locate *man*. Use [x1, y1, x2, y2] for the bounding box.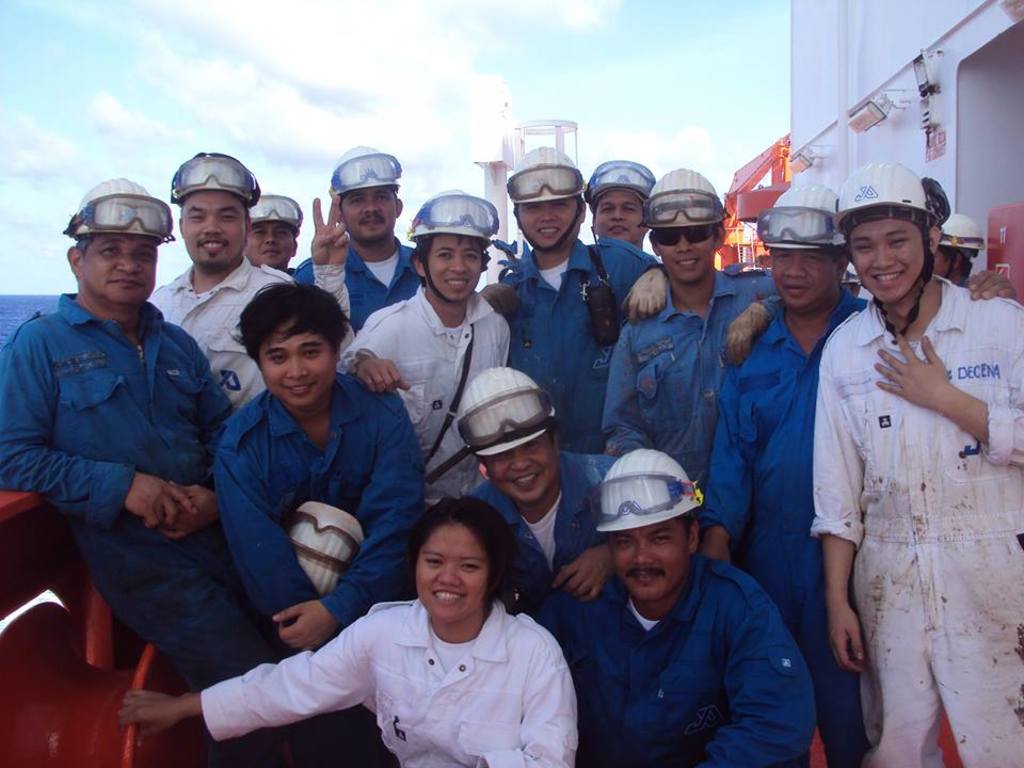
[484, 141, 663, 448].
